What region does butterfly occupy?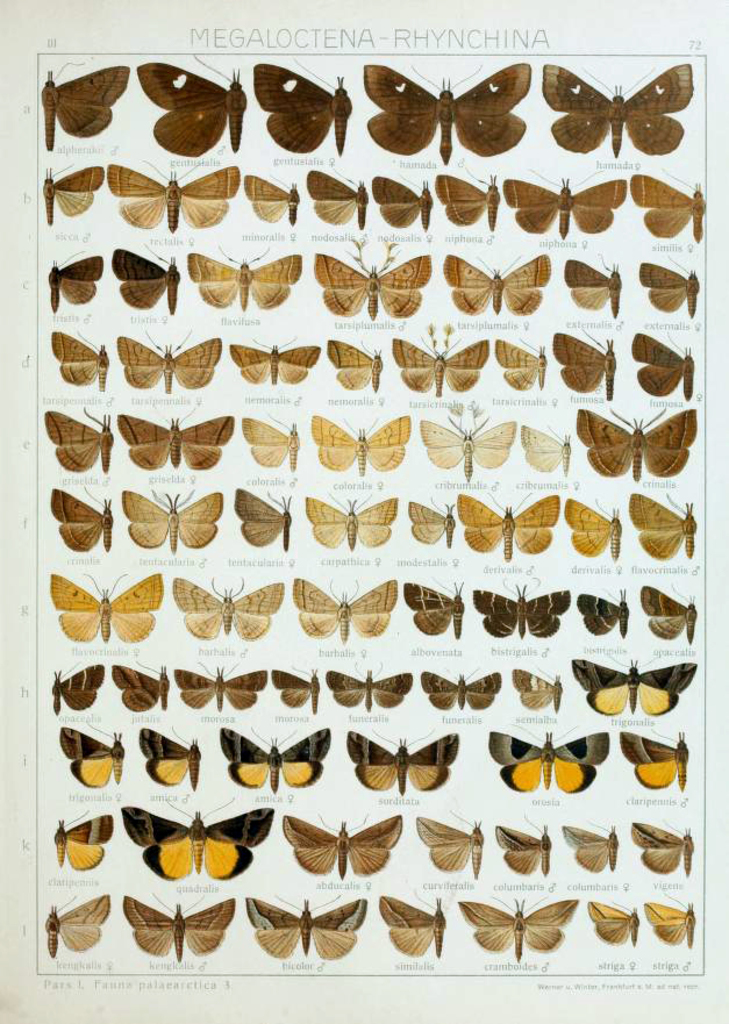
x1=586 y1=901 x2=634 y2=958.
